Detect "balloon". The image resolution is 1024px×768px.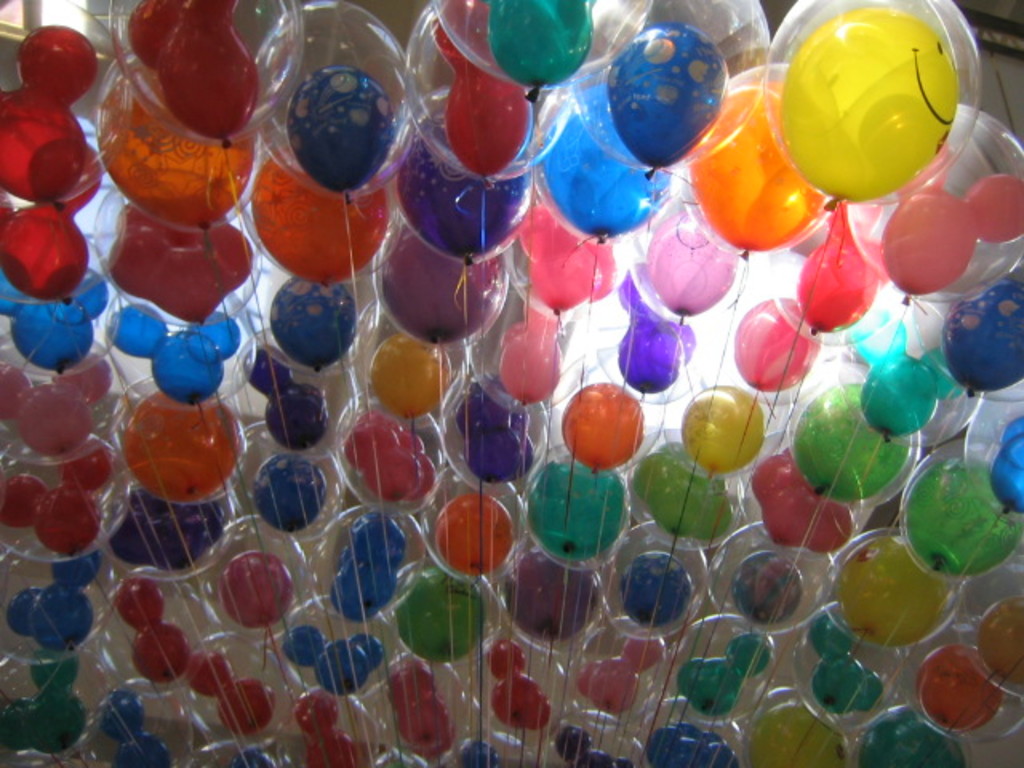
[left=189, top=514, right=309, bottom=642].
